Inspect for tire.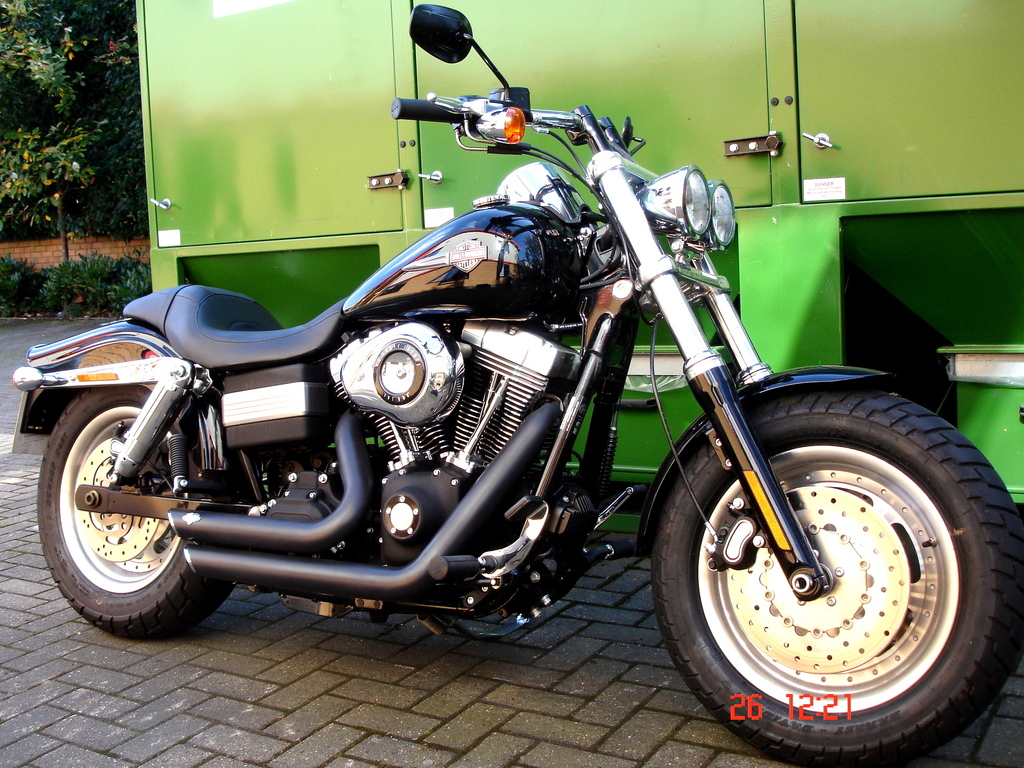
Inspection: detection(36, 381, 236, 637).
